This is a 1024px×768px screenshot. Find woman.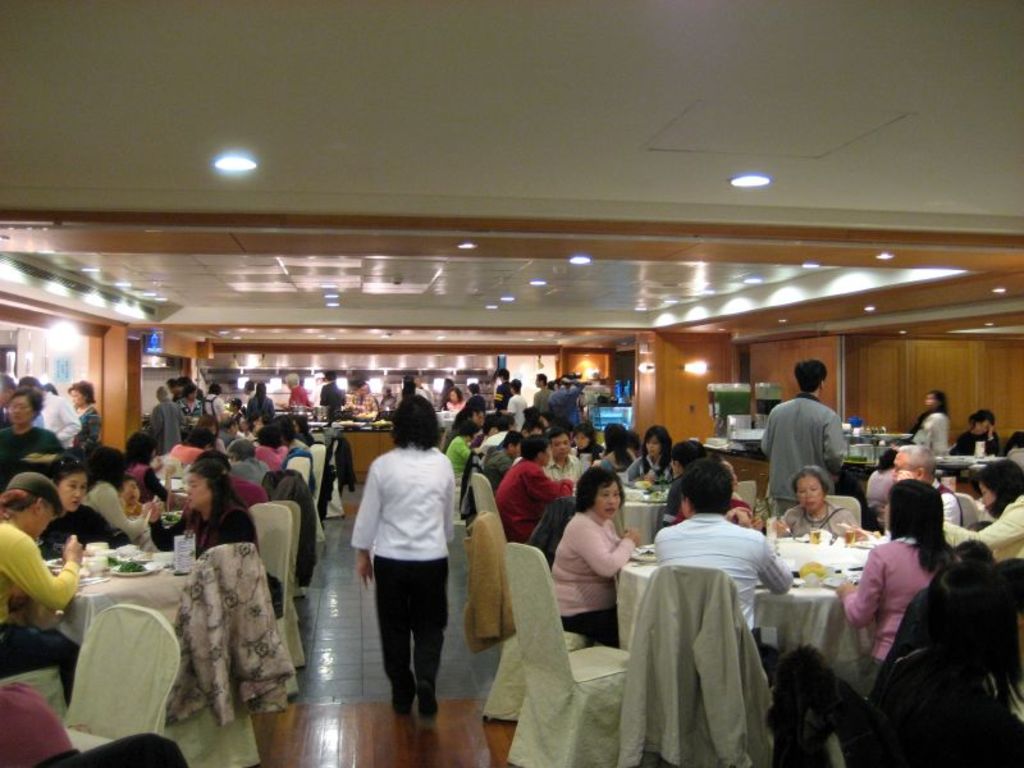
Bounding box: bbox(351, 399, 465, 740).
